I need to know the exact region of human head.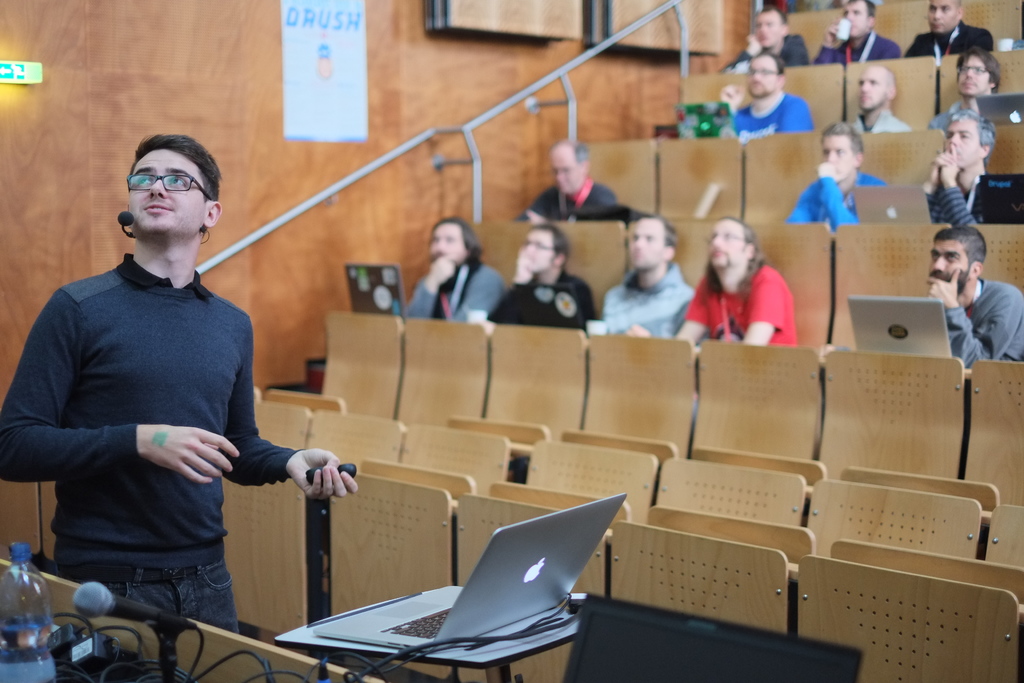
Region: {"left": 547, "top": 142, "right": 593, "bottom": 194}.
